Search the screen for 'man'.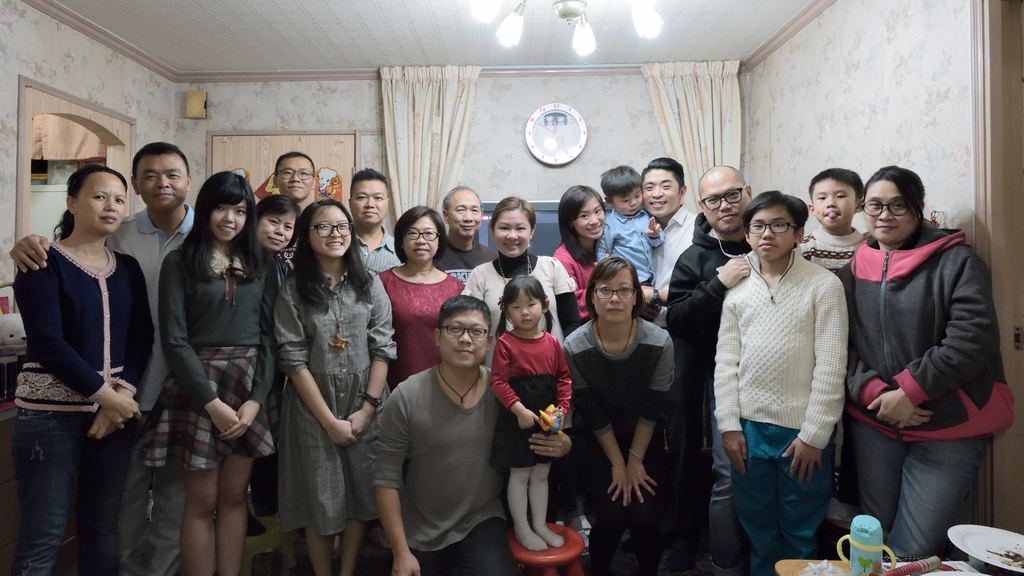
Found at x1=4 y1=141 x2=199 y2=575.
